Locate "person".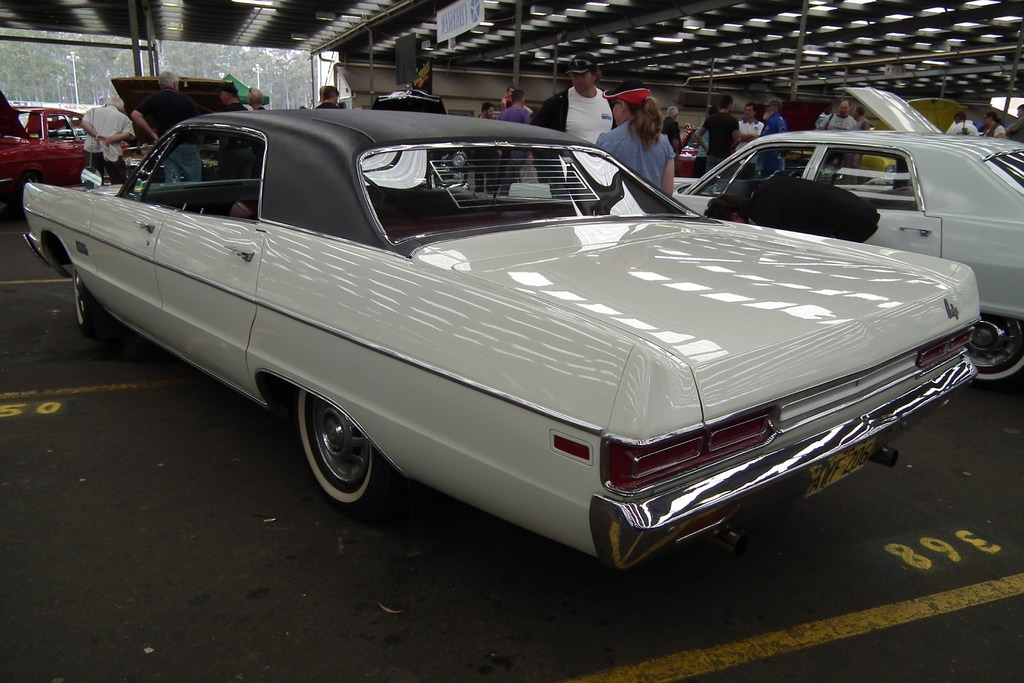
Bounding box: bbox=[216, 78, 249, 175].
